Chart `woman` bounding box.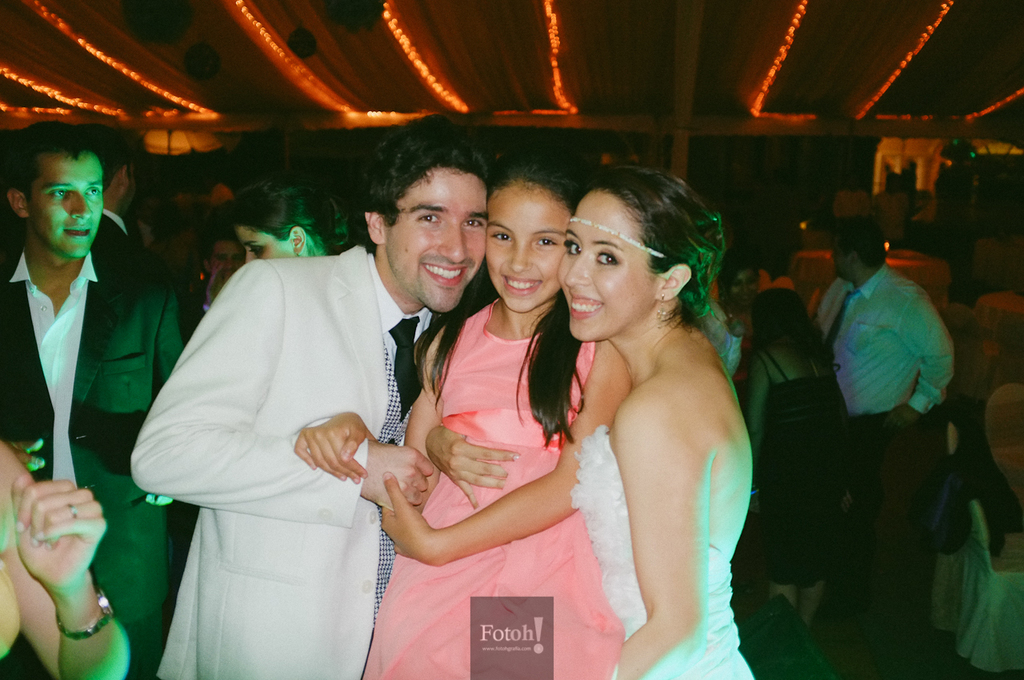
Charted: <region>0, 443, 126, 679</region>.
